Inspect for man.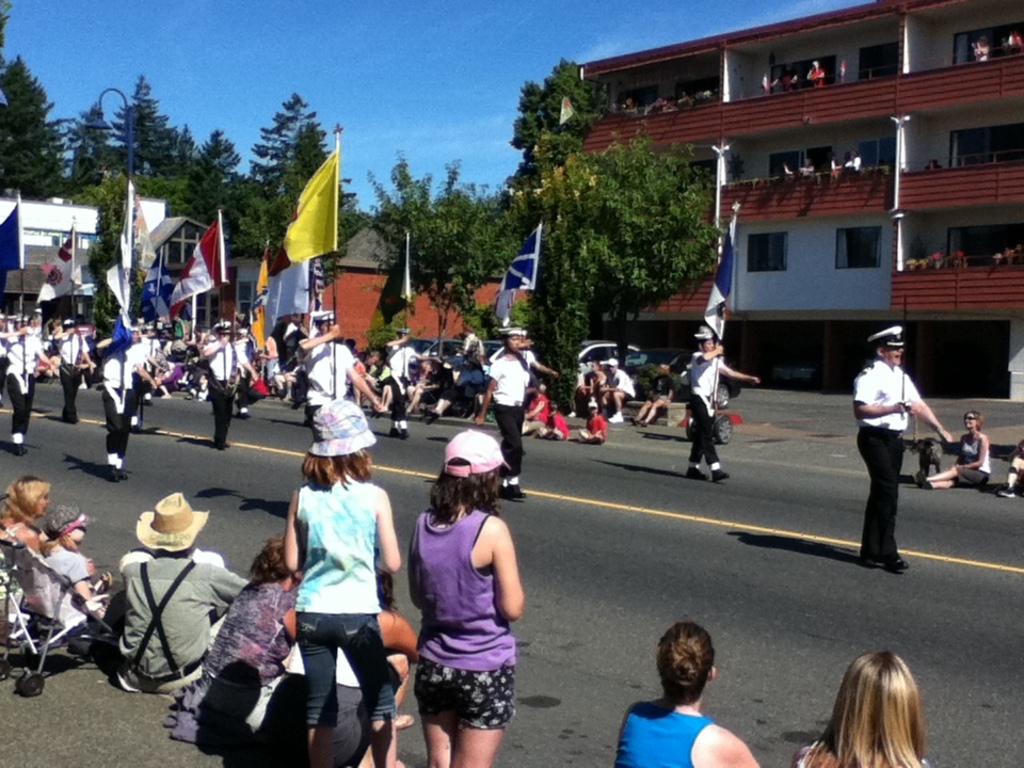
Inspection: 52, 322, 83, 422.
